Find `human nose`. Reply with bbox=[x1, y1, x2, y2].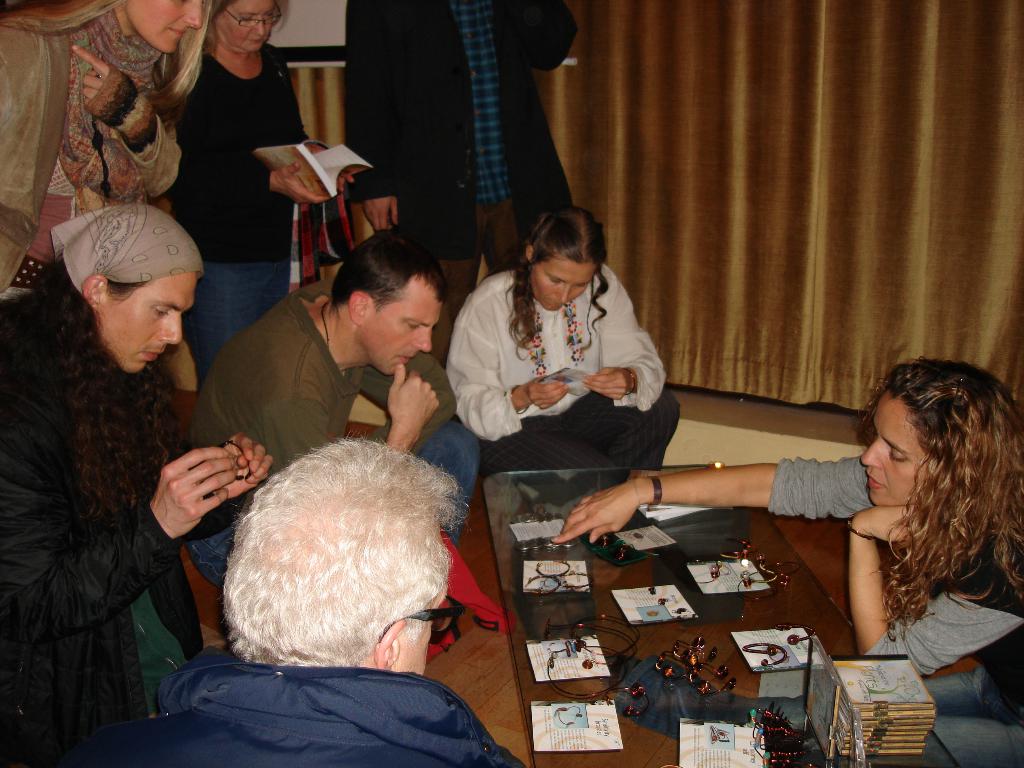
bbox=[410, 323, 433, 353].
